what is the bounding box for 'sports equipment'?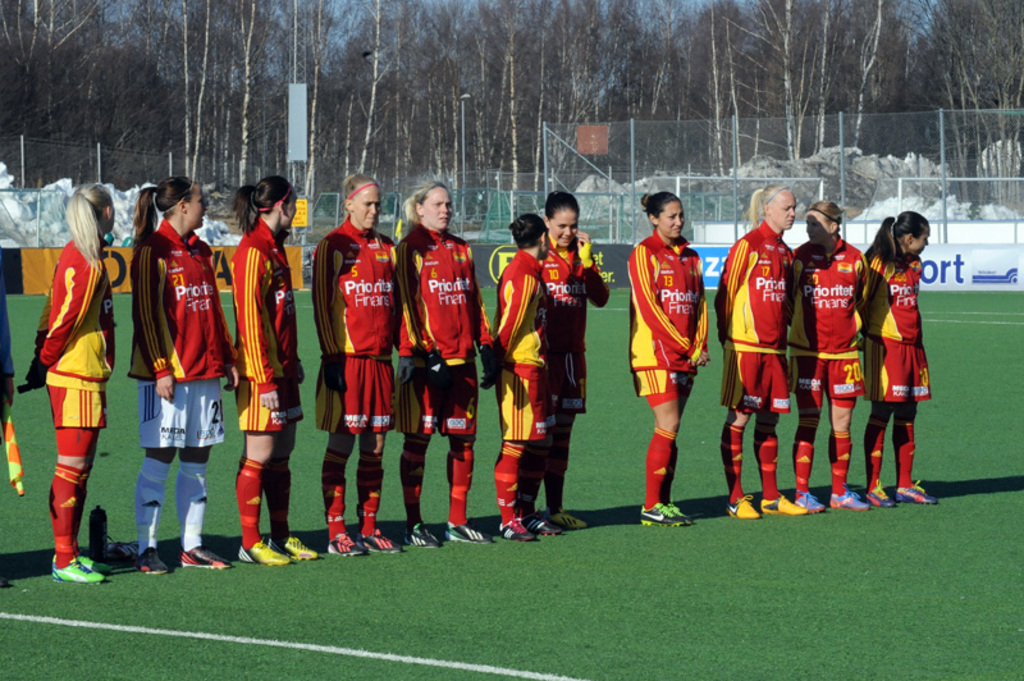
x1=236 y1=534 x2=287 y2=561.
